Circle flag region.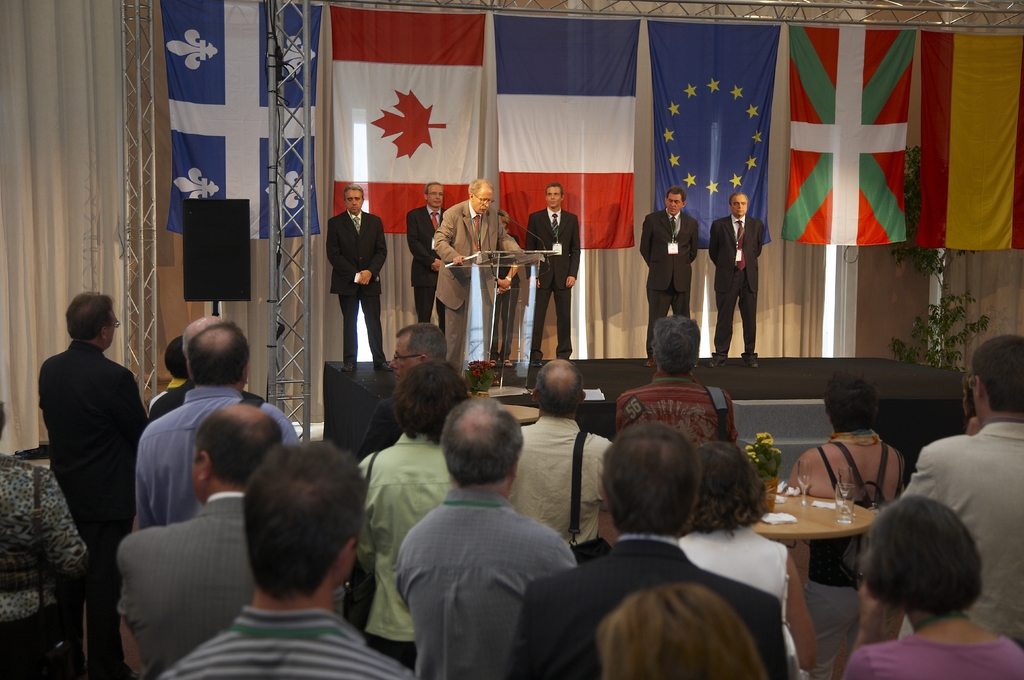
Region: <box>900,28,1023,248</box>.
